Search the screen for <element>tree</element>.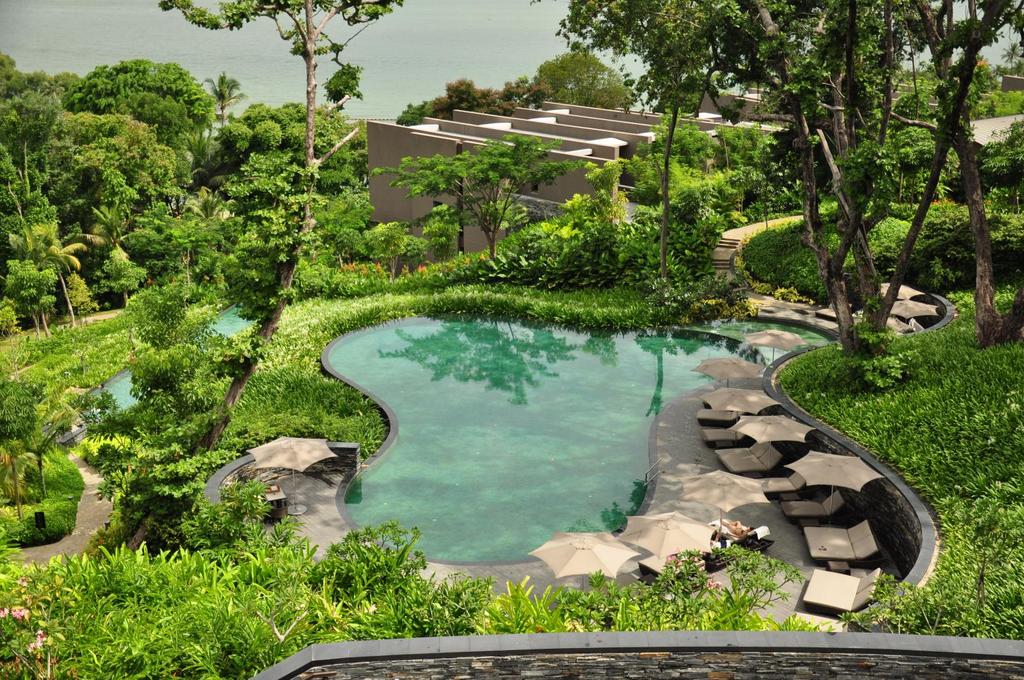
Found at box=[309, 118, 362, 181].
